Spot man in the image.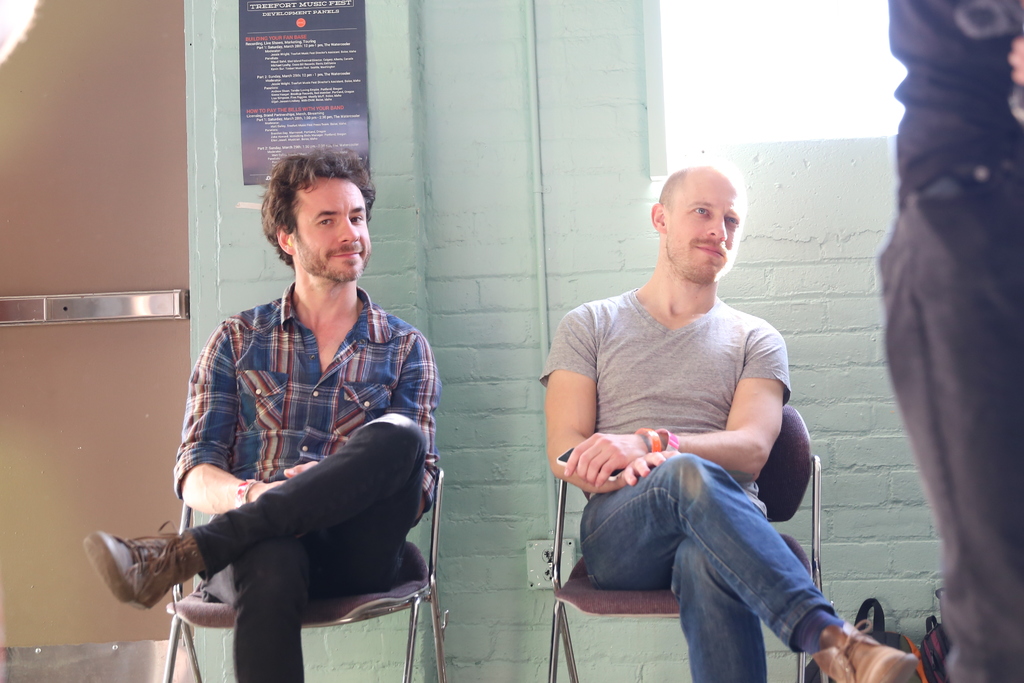
man found at rect(85, 154, 435, 682).
